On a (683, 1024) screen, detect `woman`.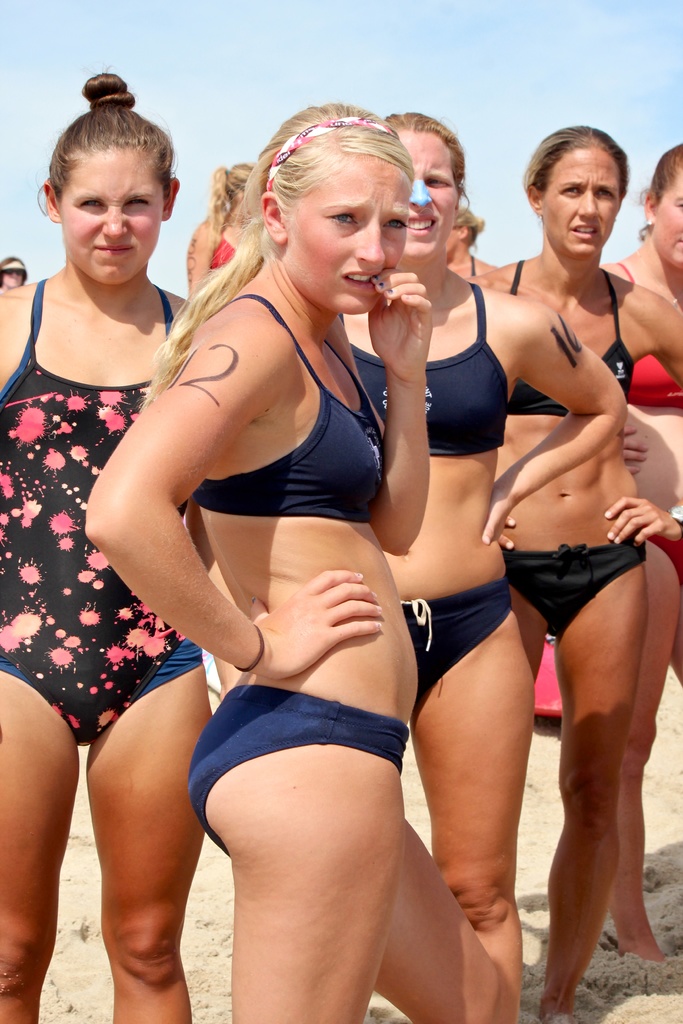
0,68,206,1023.
